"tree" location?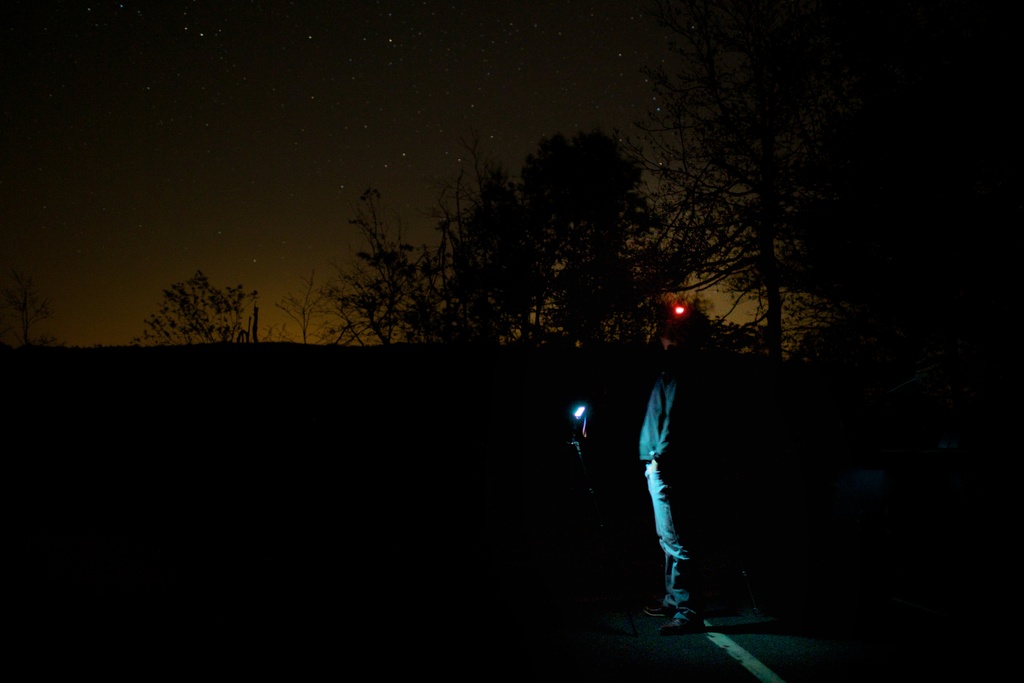
291/200/449/365
